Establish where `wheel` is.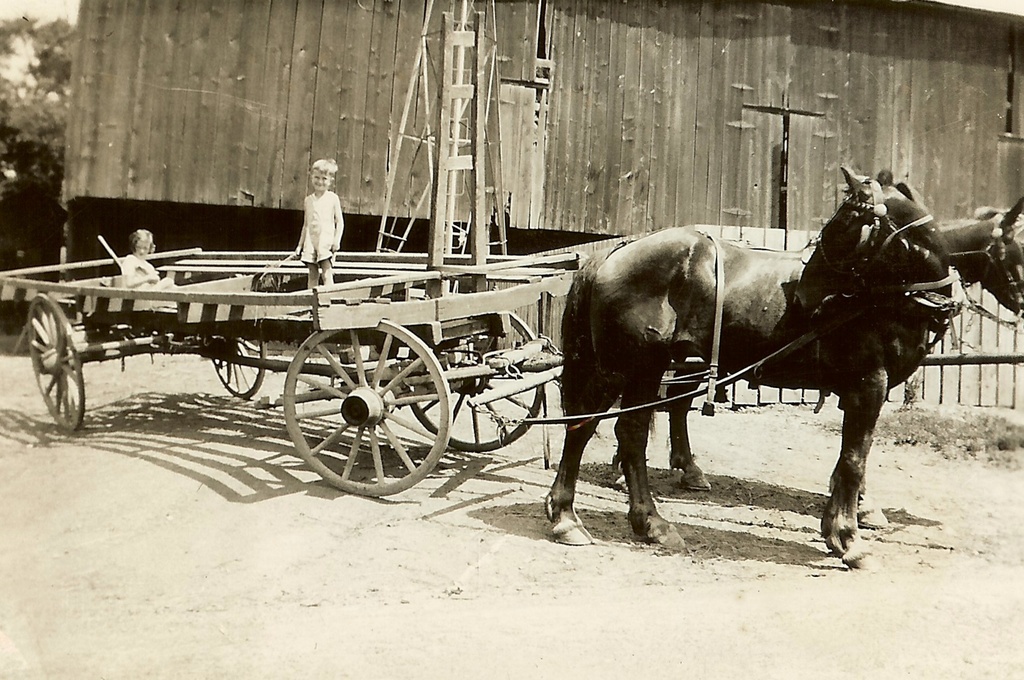
Established at detection(204, 327, 262, 397).
